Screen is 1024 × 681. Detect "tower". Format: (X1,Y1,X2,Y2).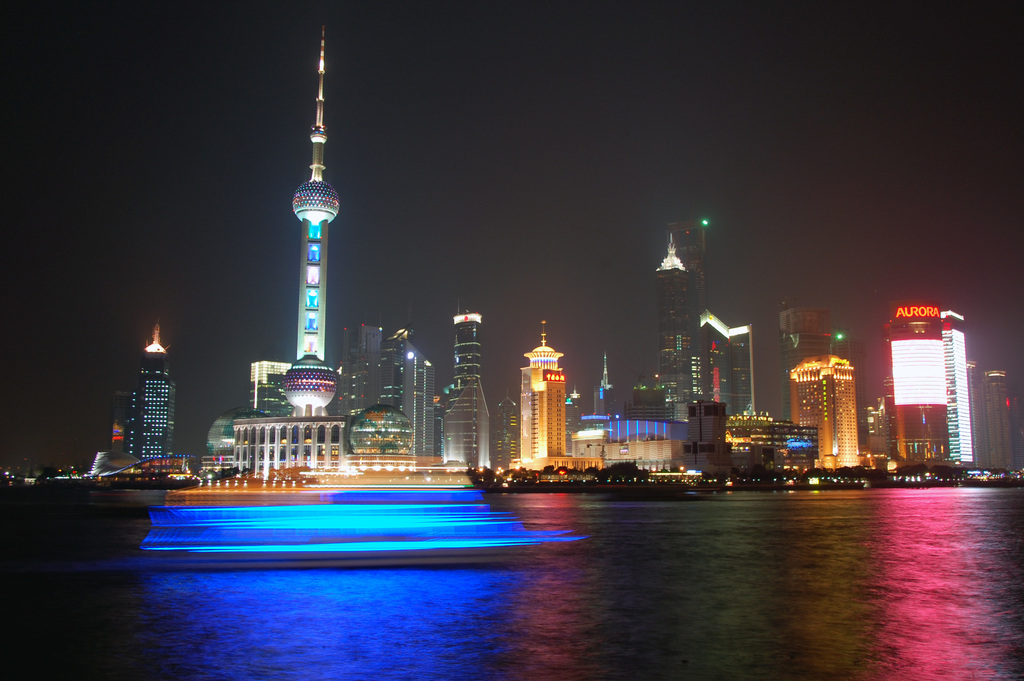
(111,320,183,468).
